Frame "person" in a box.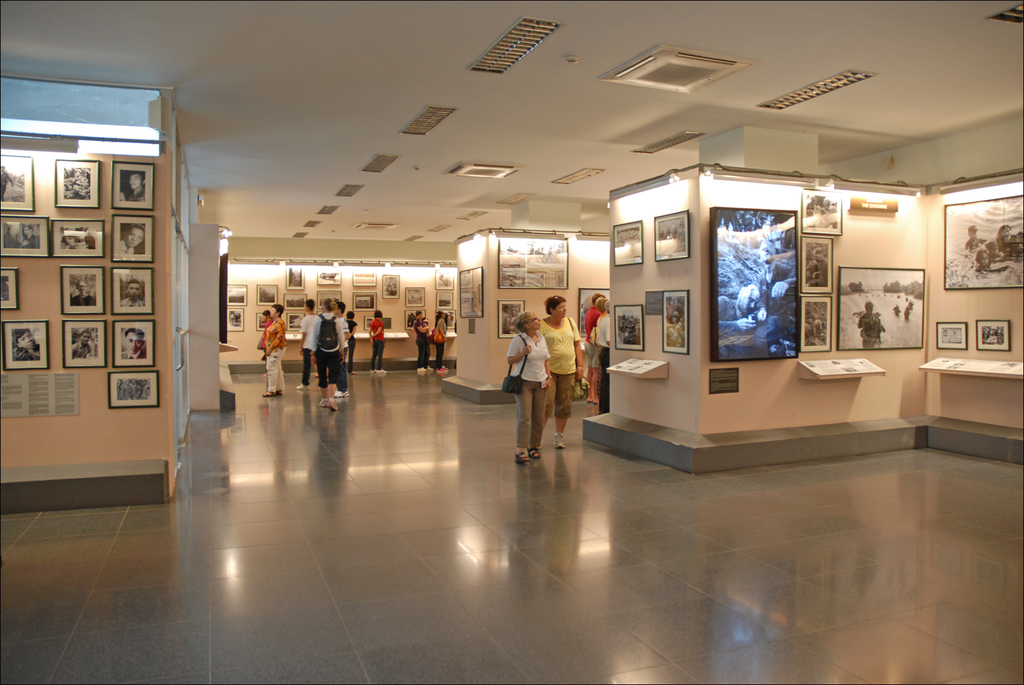
pyautogui.locateOnScreen(434, 314, 449, 379).
